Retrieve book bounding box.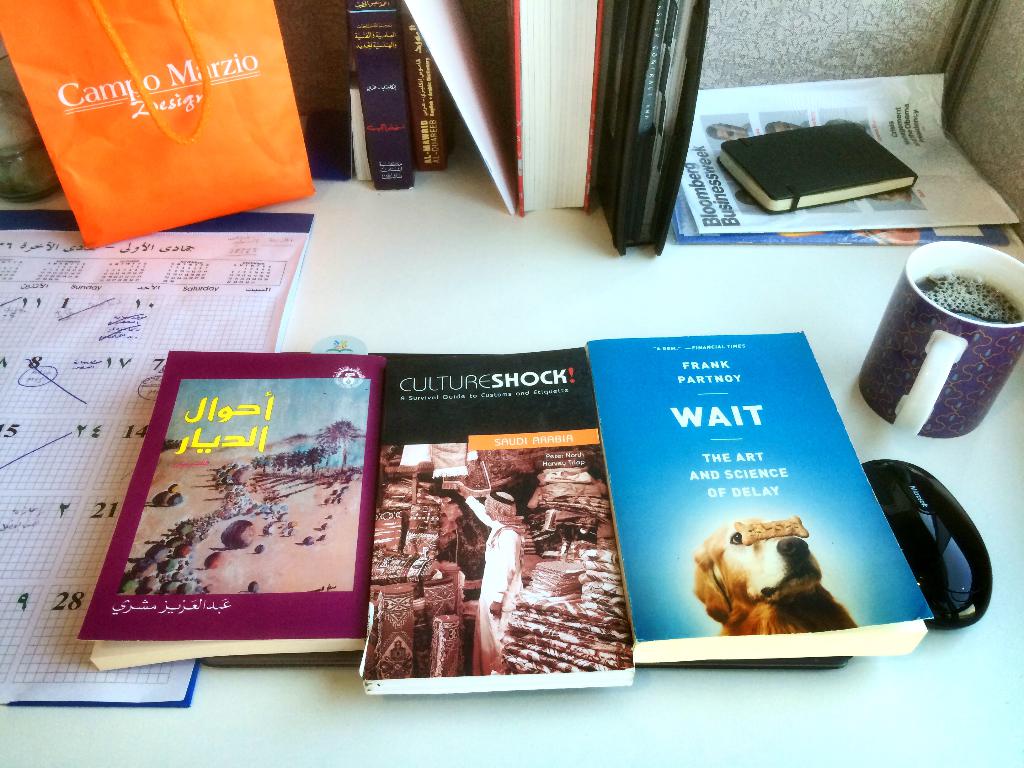
Bounding box: 580/325/936/664.
